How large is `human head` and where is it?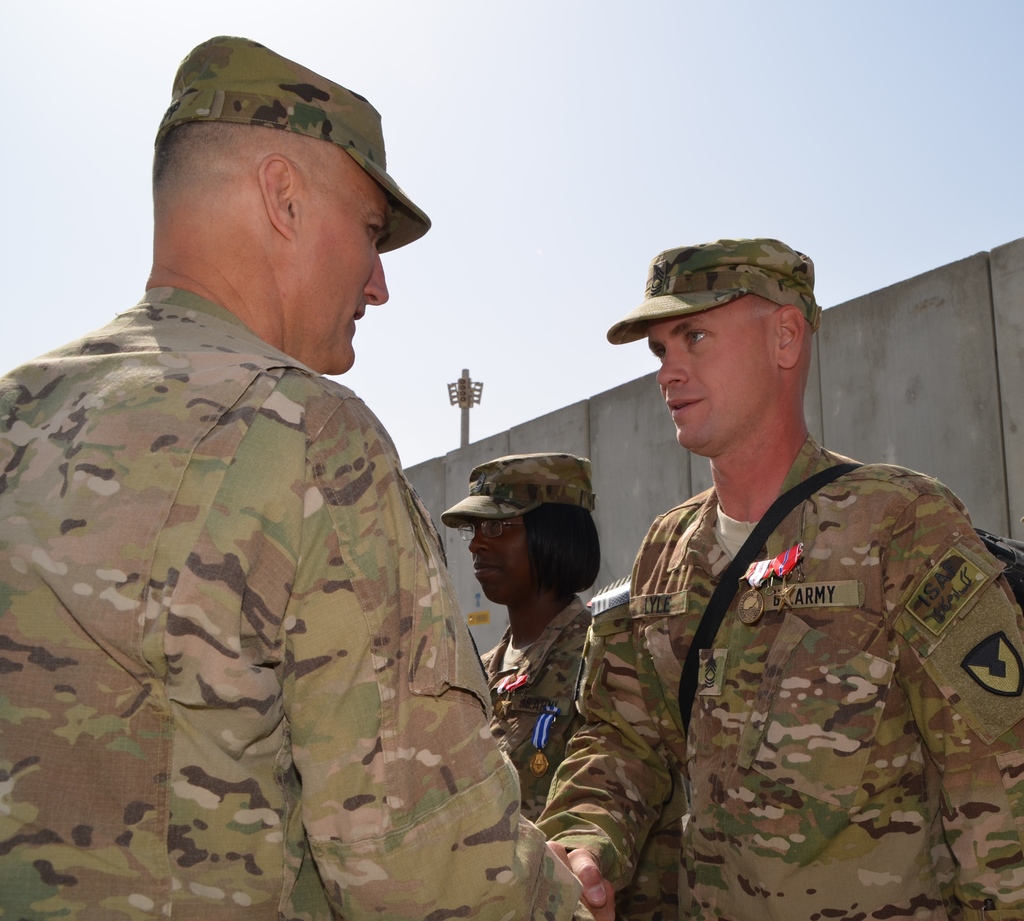
Bounding box: box=[471, 451, 596, 602].
